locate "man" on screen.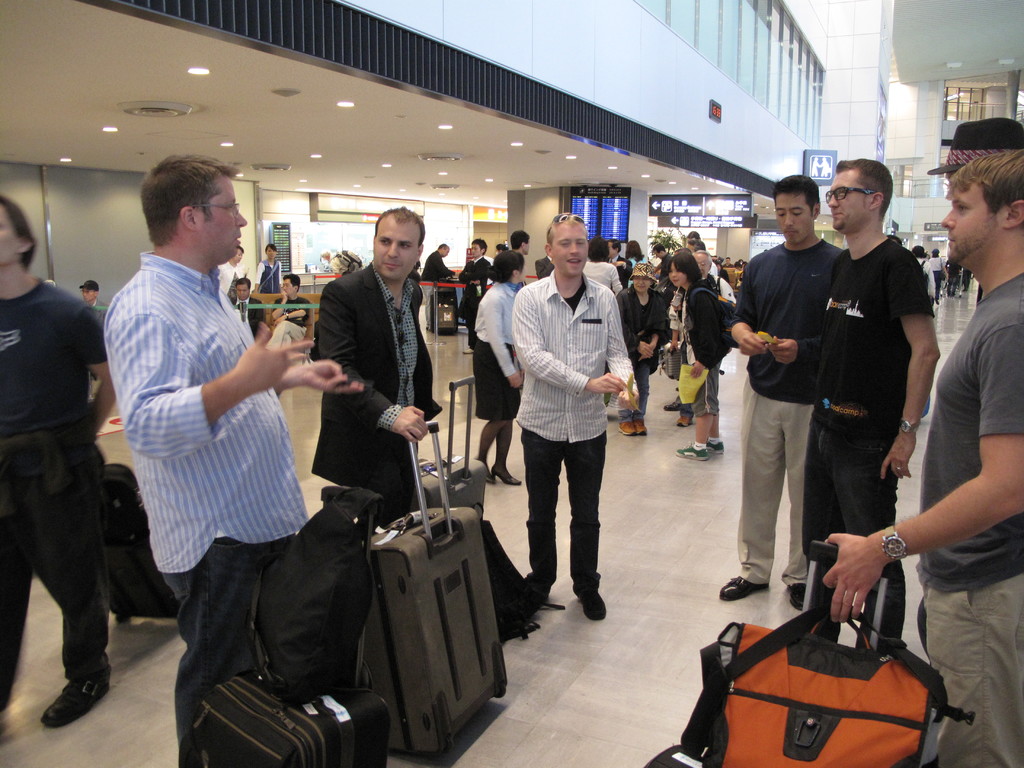
On screen at region(0, 198, 122, 726).
